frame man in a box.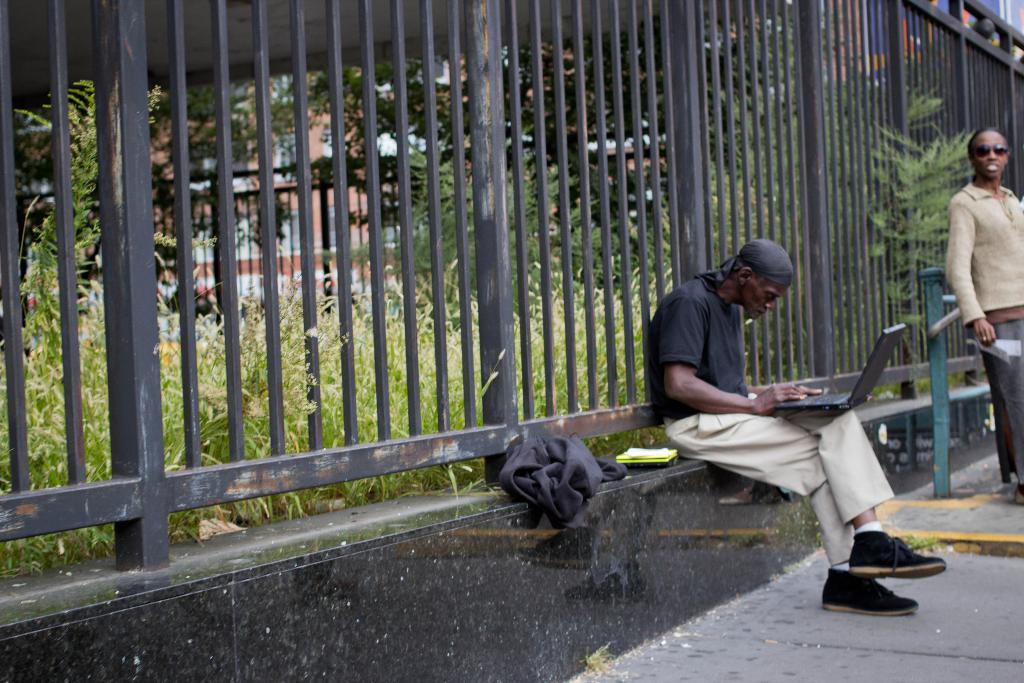
[x1=656, y1=242, x2=914, y2=584].
